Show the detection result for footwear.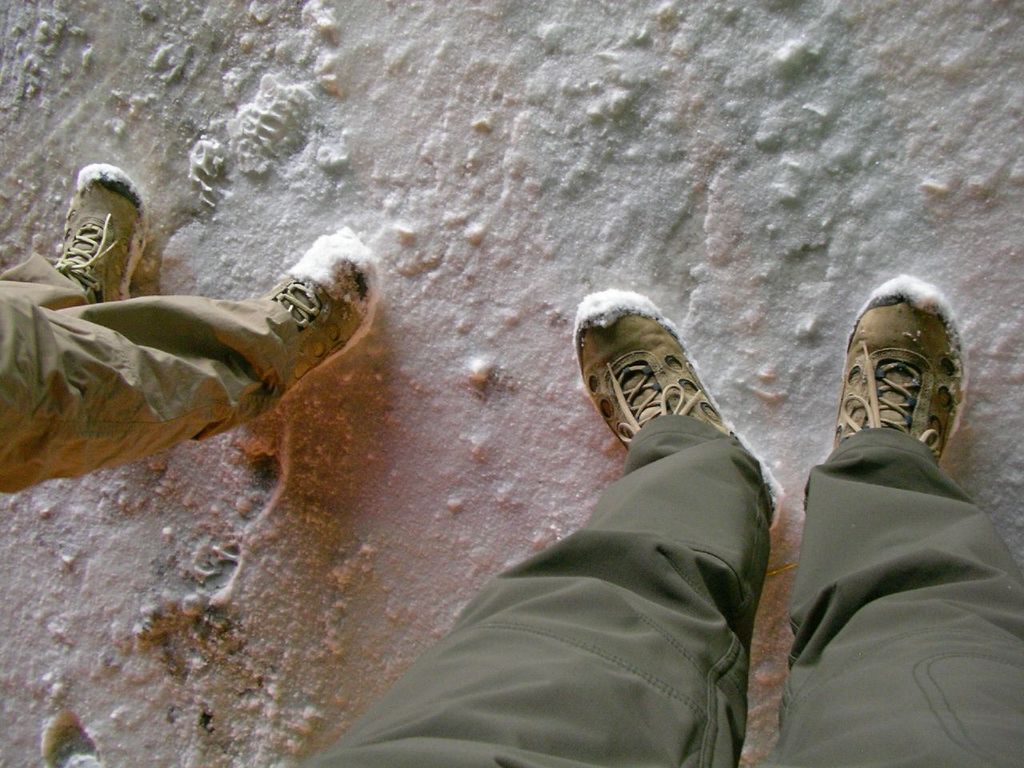
{"x1": 828, "y1": 274, "x2": 970, "y2": 479}.
